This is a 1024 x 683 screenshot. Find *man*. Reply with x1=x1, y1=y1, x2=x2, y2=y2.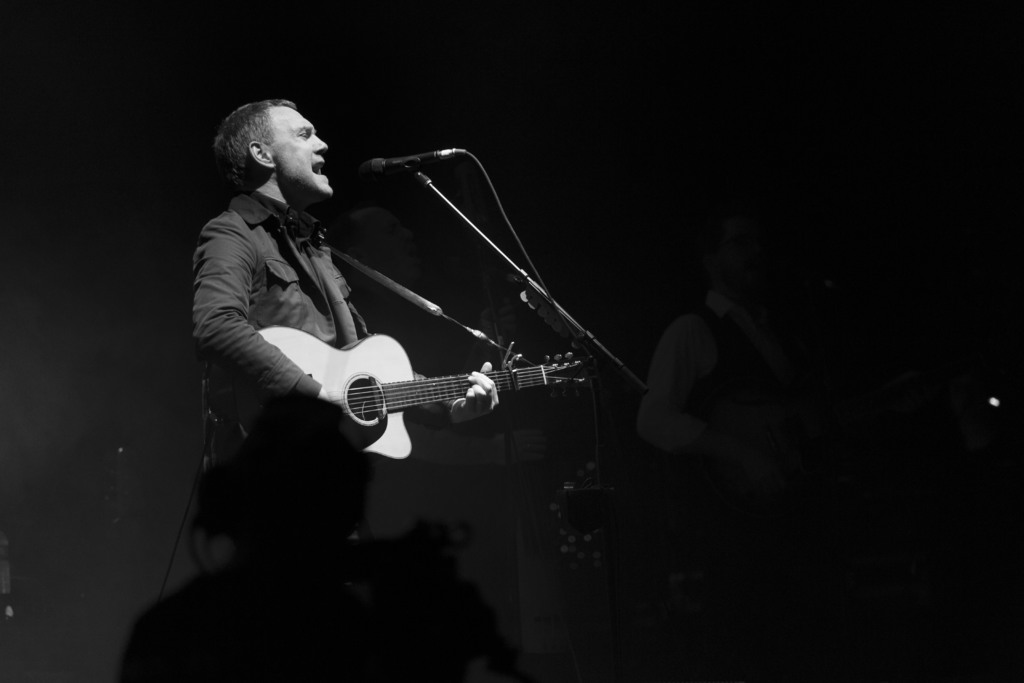
x1=193, y1=94, x2=493, y2=464.
